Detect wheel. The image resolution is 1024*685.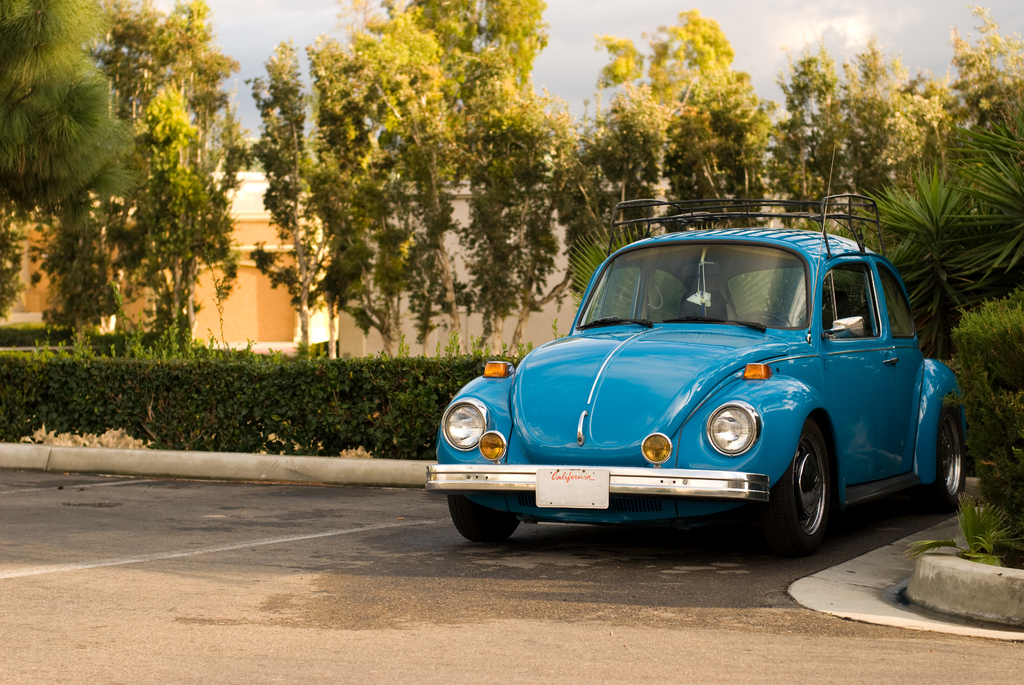
pyautogui.locateOnScreen(449, 490, 519, 542).
